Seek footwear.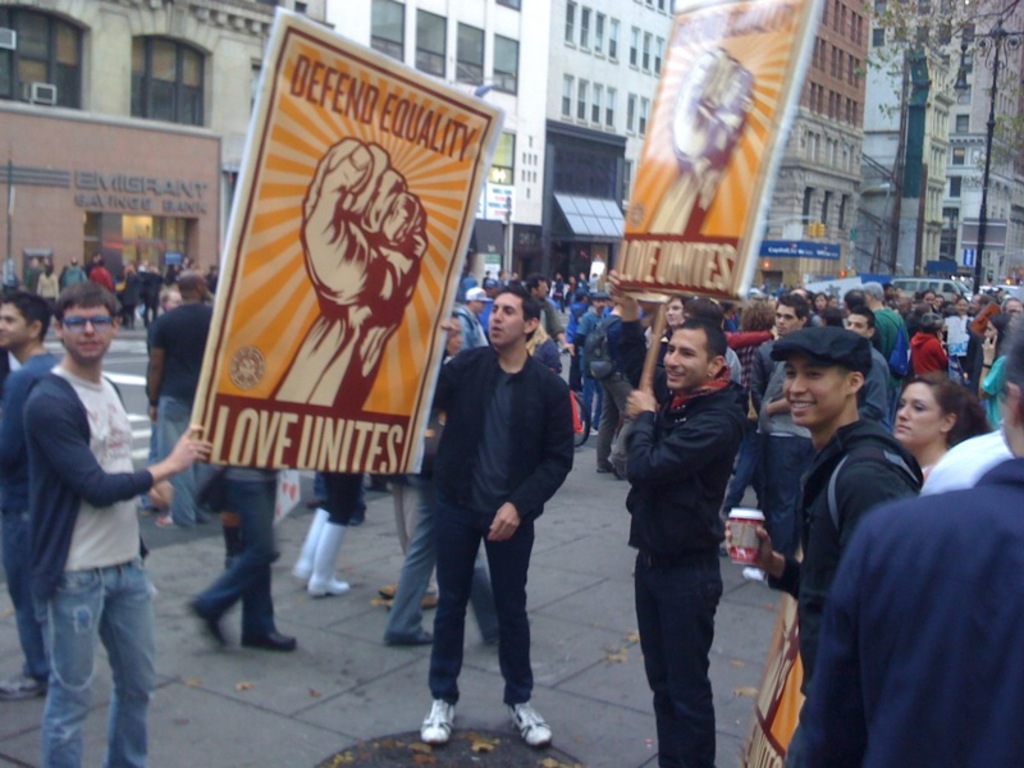
{"x1": 599, "y1": 465, "x2": 613, "y2": 474}.
